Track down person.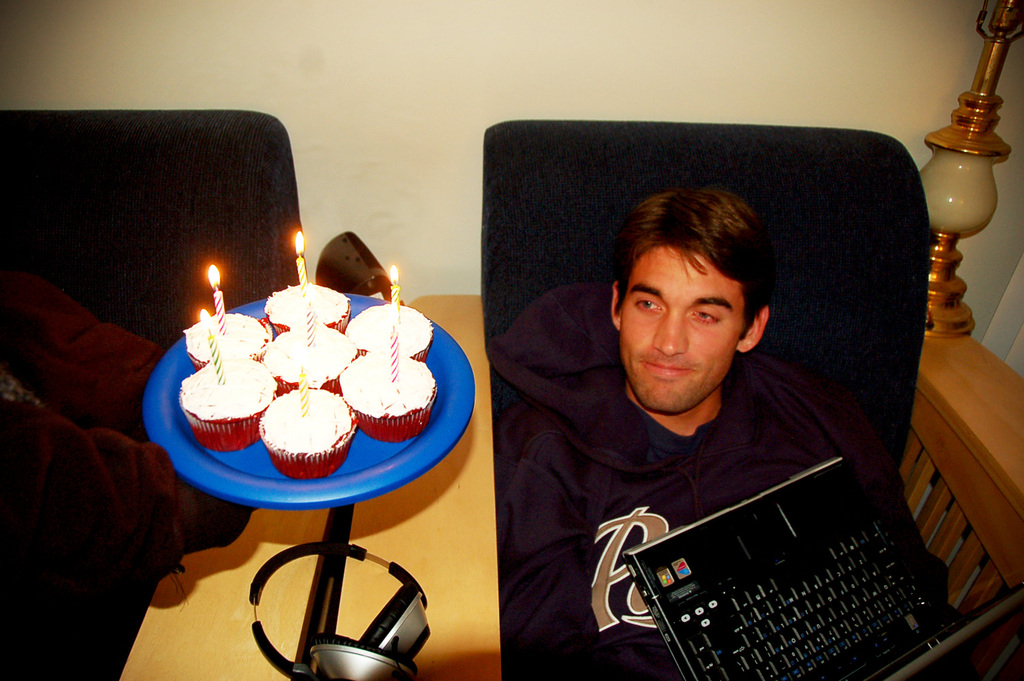
Tracked to 497/179/935/642.
